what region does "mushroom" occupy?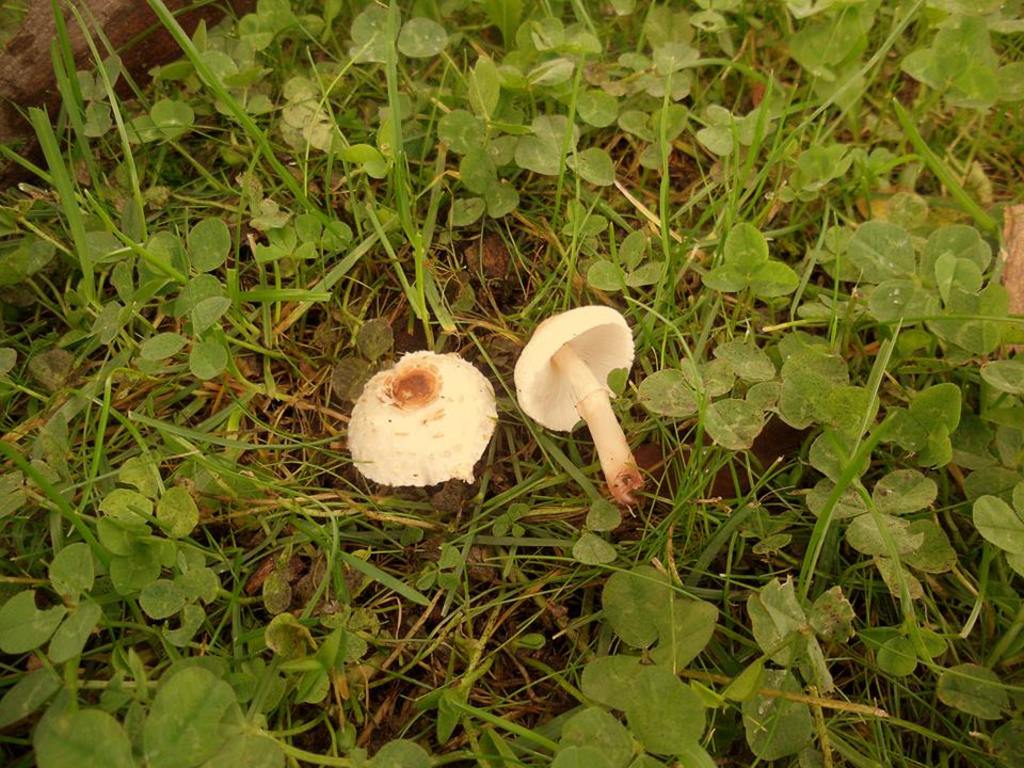
BBox(339, 348, 490, 495).
